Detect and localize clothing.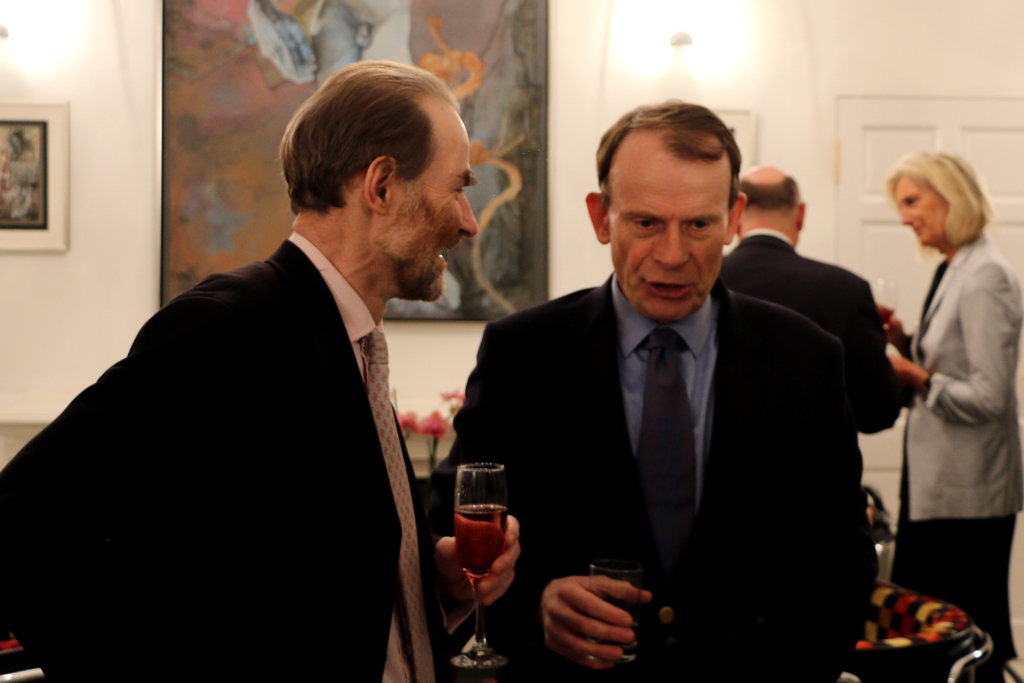
Localized at left=284, top=233, right=420, bottom=682.
